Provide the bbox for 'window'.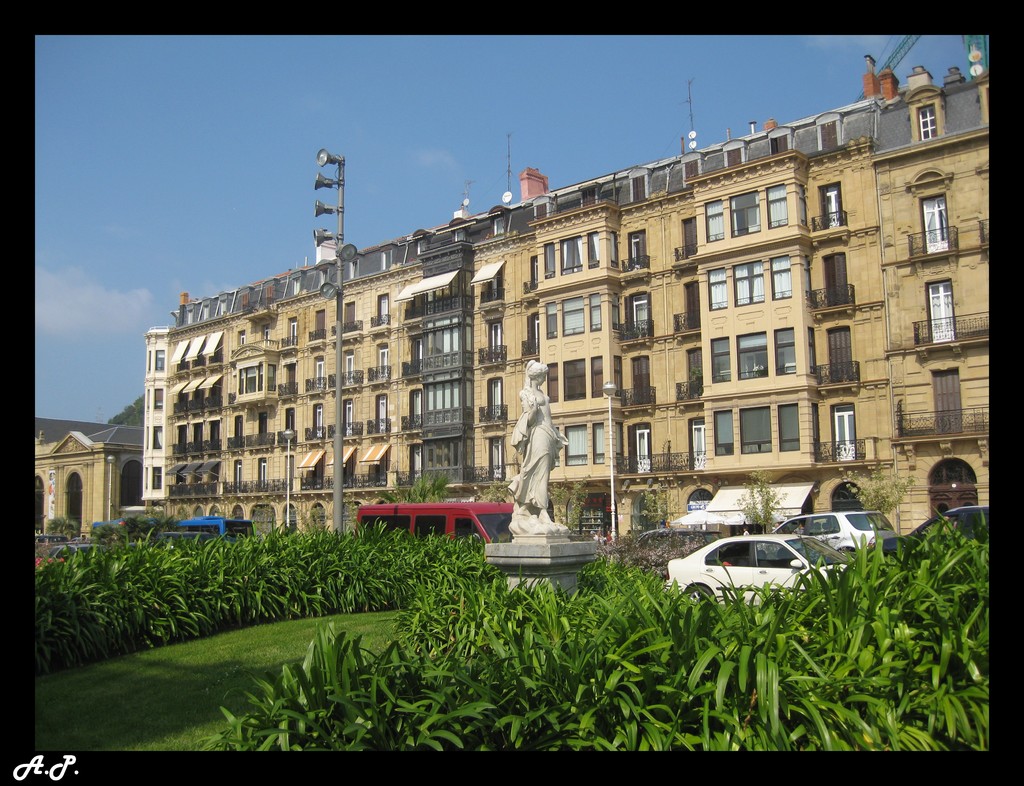
box=[707, 267, 729, 312].
